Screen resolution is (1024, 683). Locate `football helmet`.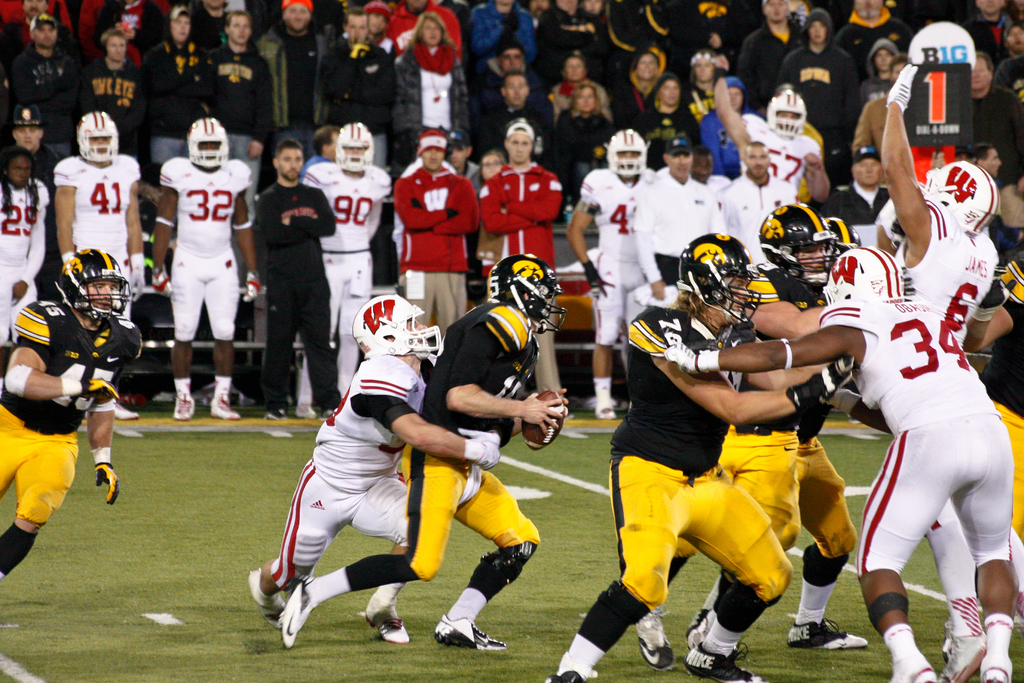
(left=822, top=216, right=866, bottom=254).
